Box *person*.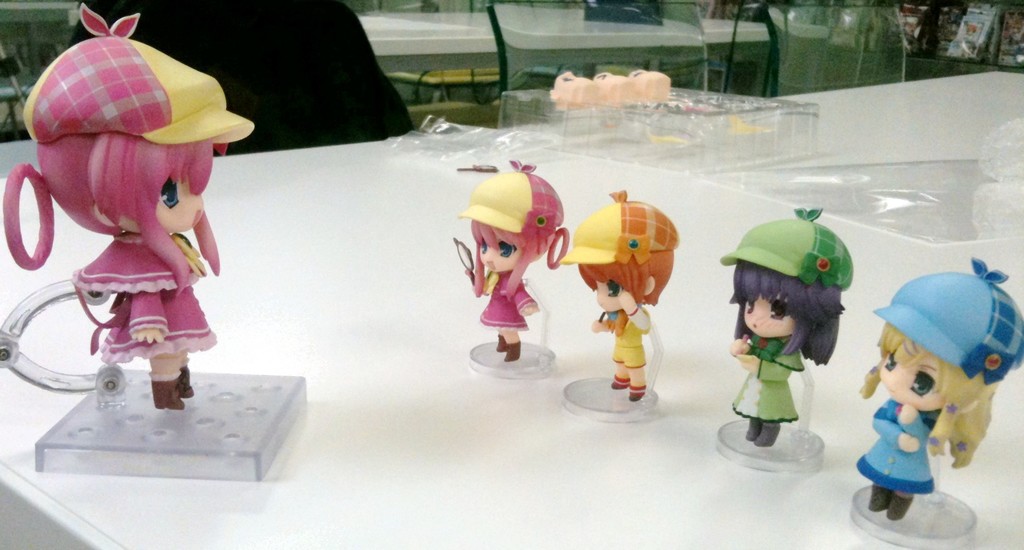
[846, 259, 1023, 545].
